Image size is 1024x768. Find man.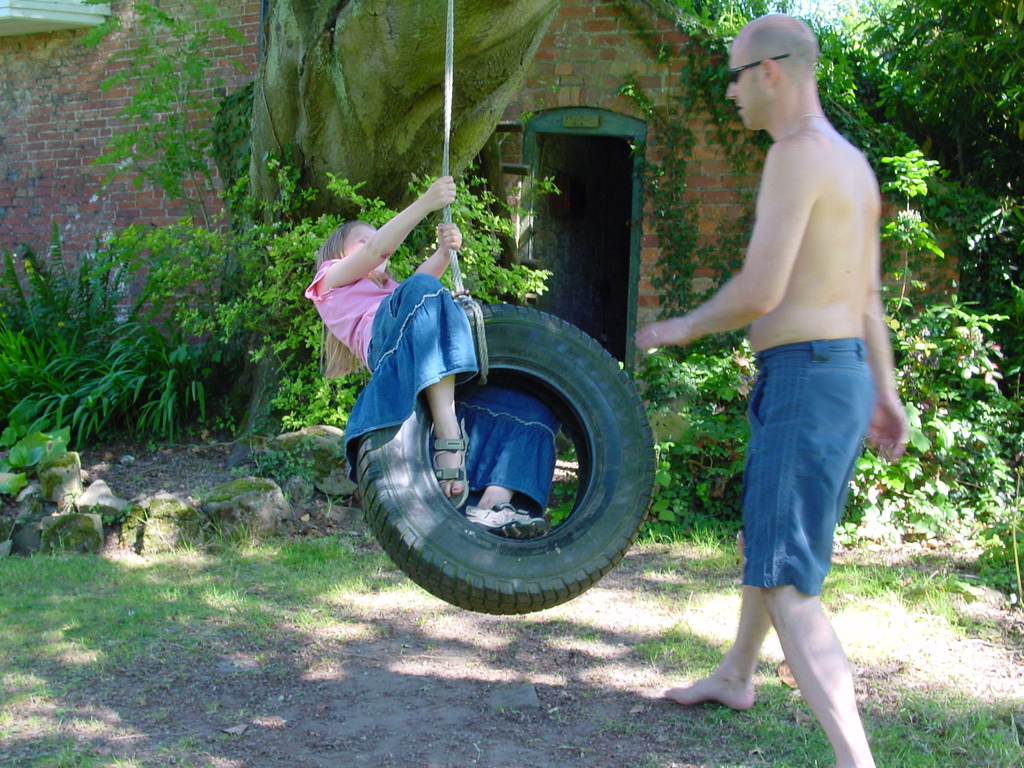
(655, 18, 909, 699).
